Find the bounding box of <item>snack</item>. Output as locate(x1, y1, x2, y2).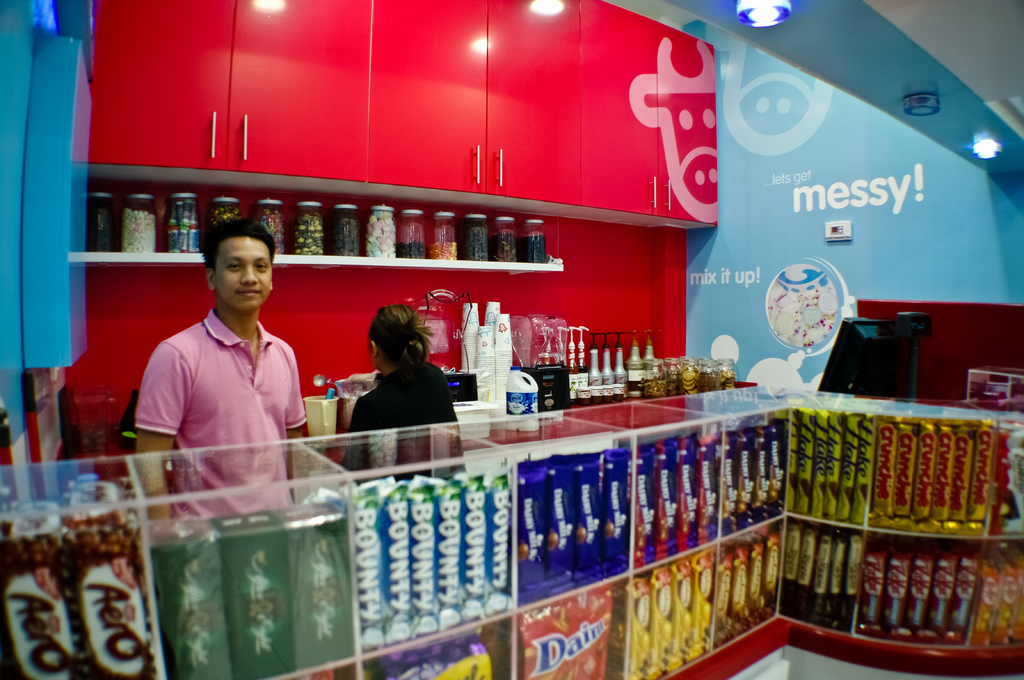
locate(492, 225, 526, 264).
